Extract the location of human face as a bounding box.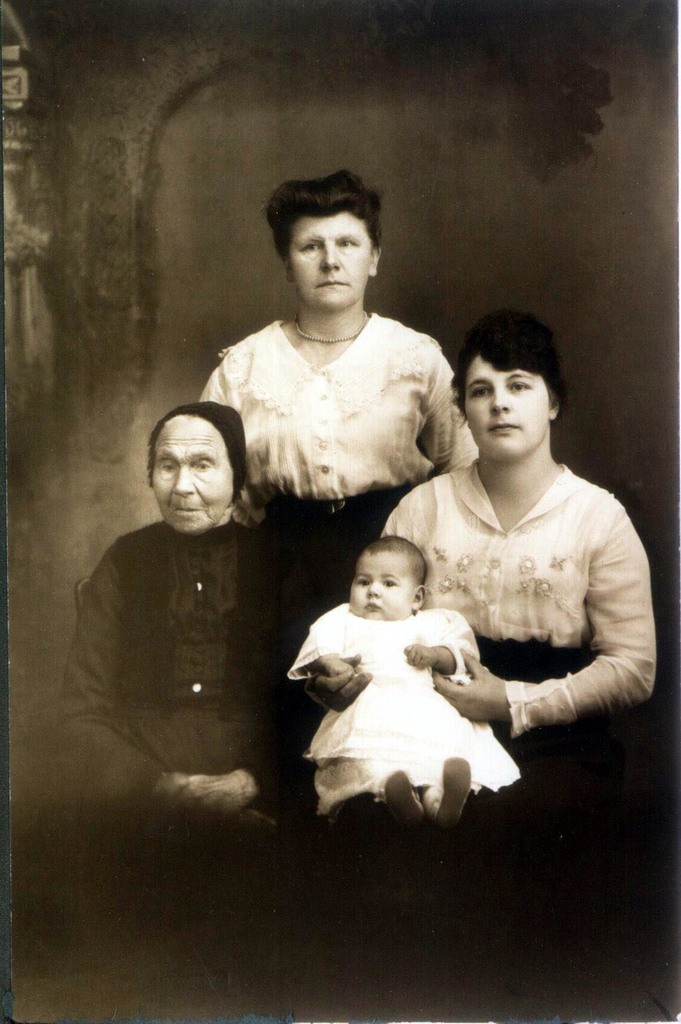
(x1=145, y1=417, x2=240, y2=533).
